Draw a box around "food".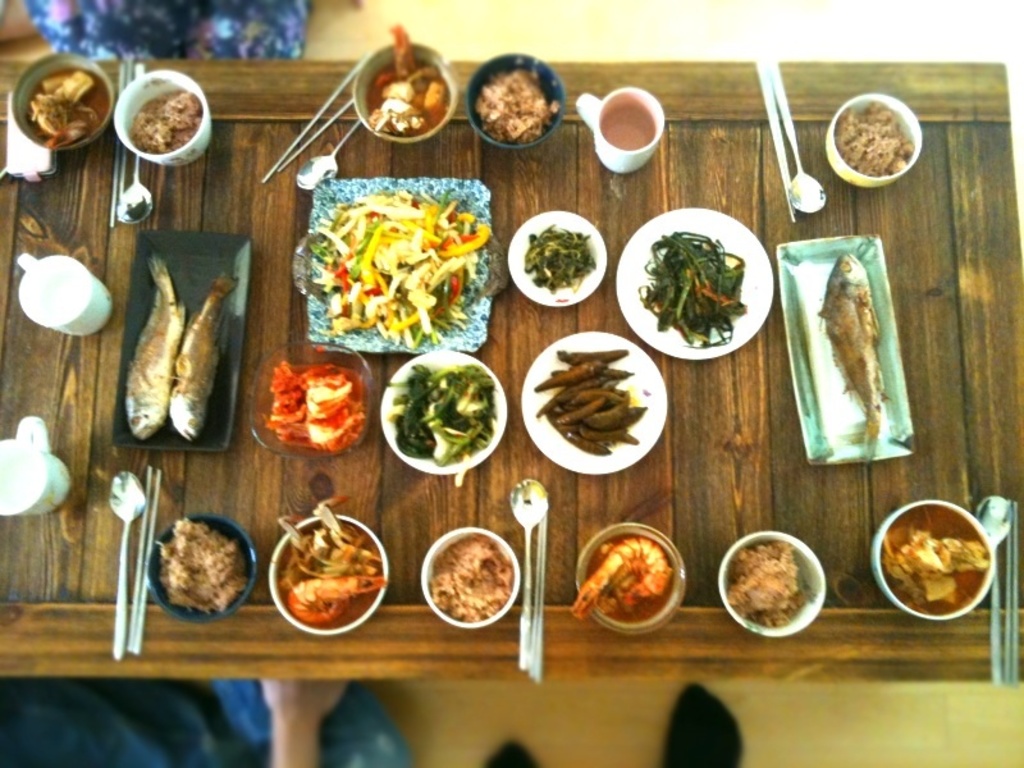
[374, 362, 498, 475].
